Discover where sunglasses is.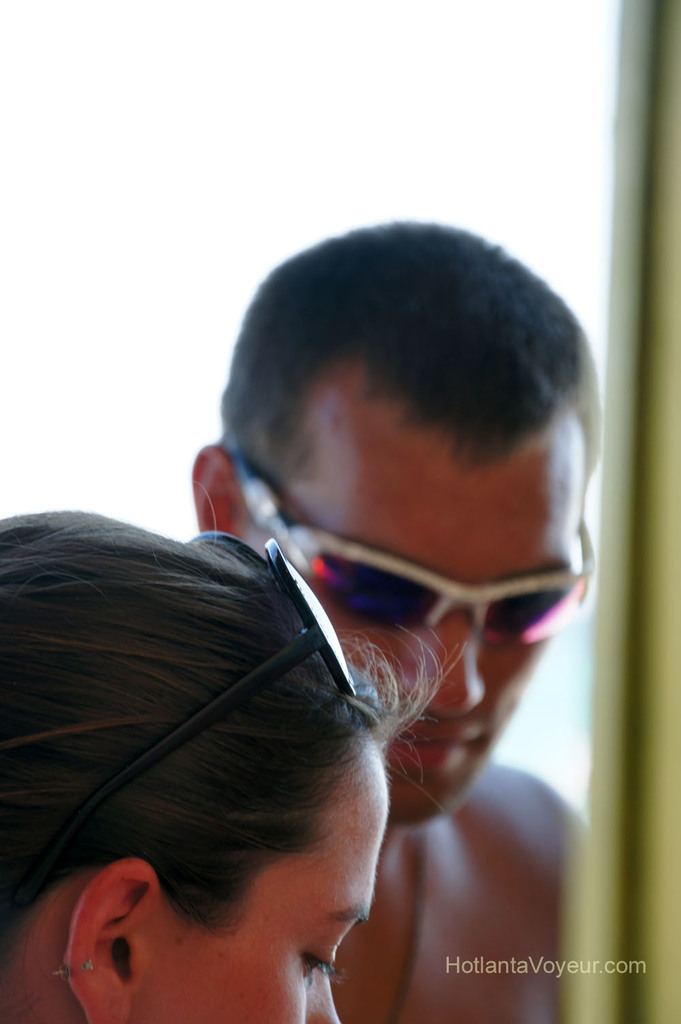
Discovered at Rect(219, 450, 592, 654).
